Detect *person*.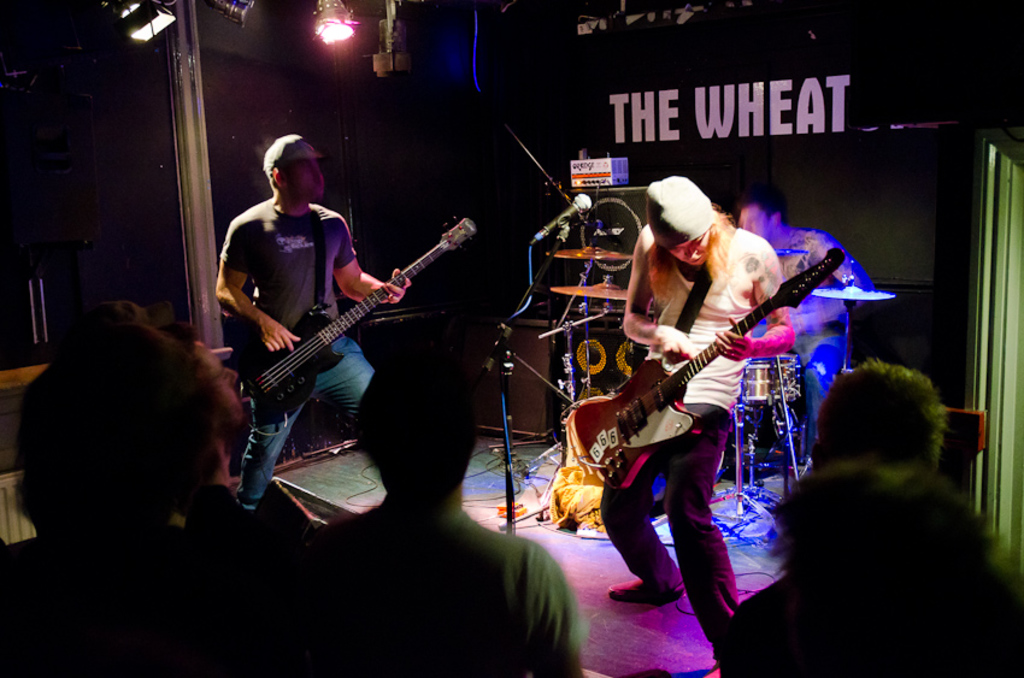
Detected at l=0, t=337, r=276, b=677.
